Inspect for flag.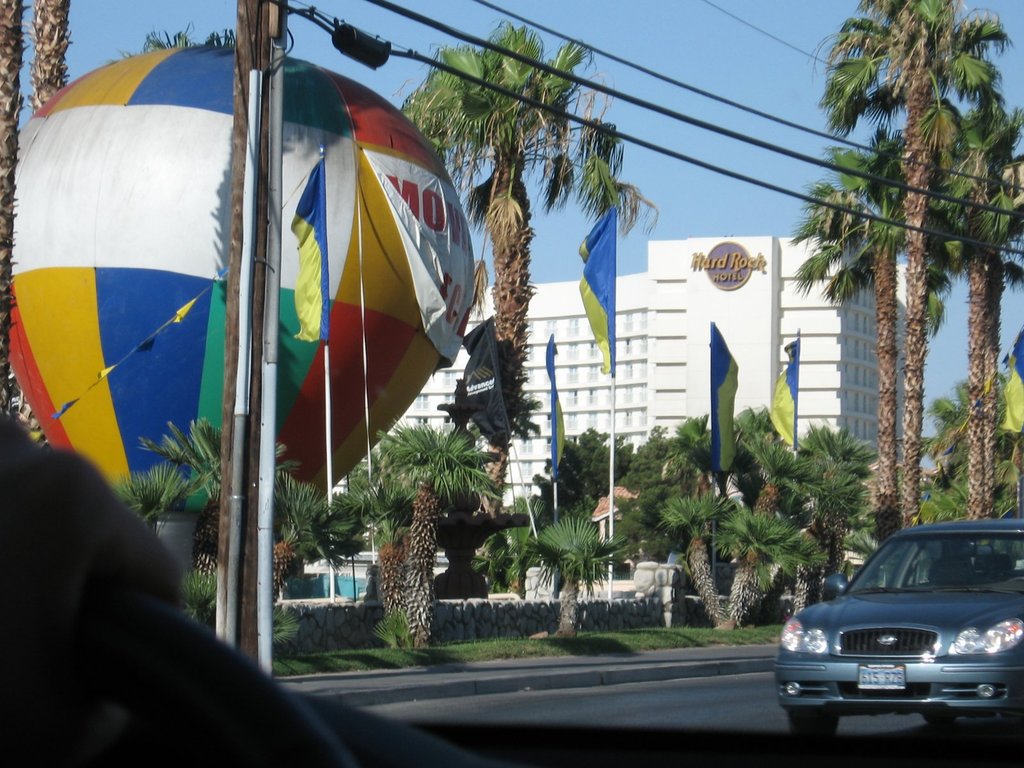
Inspection: select_region(291, 154, 327, 346).
